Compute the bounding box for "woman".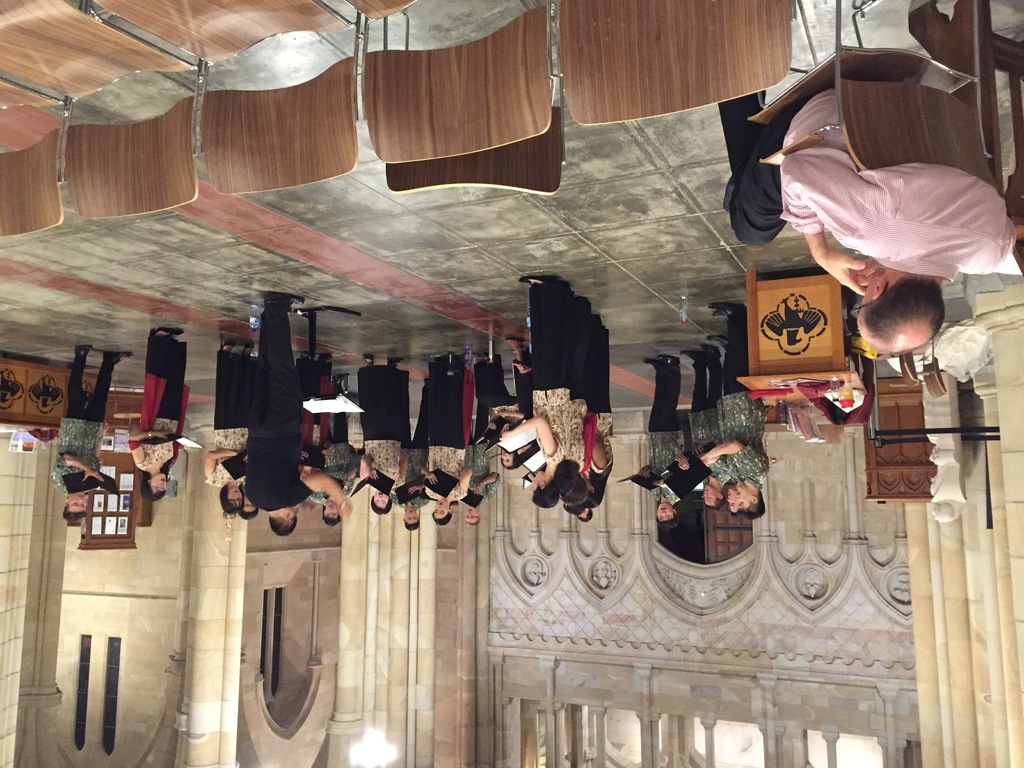
570,290,594,498.
